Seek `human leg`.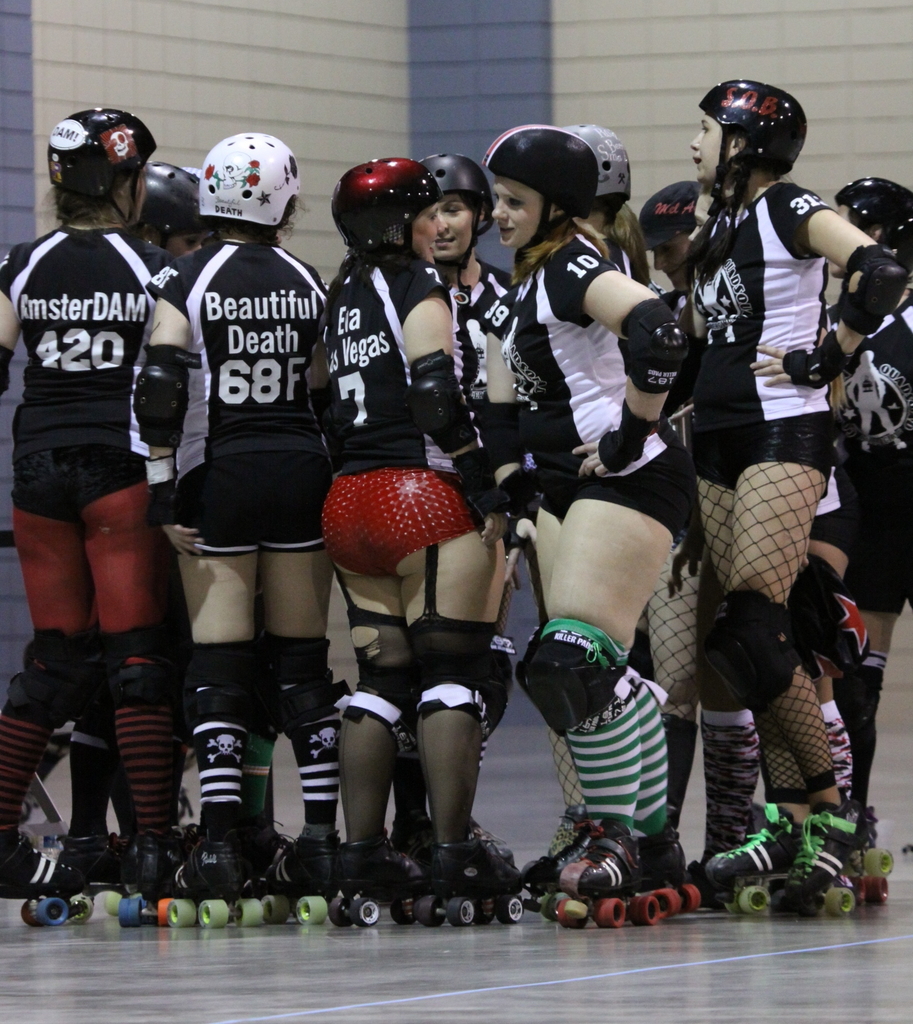
(267,458,319,890).
